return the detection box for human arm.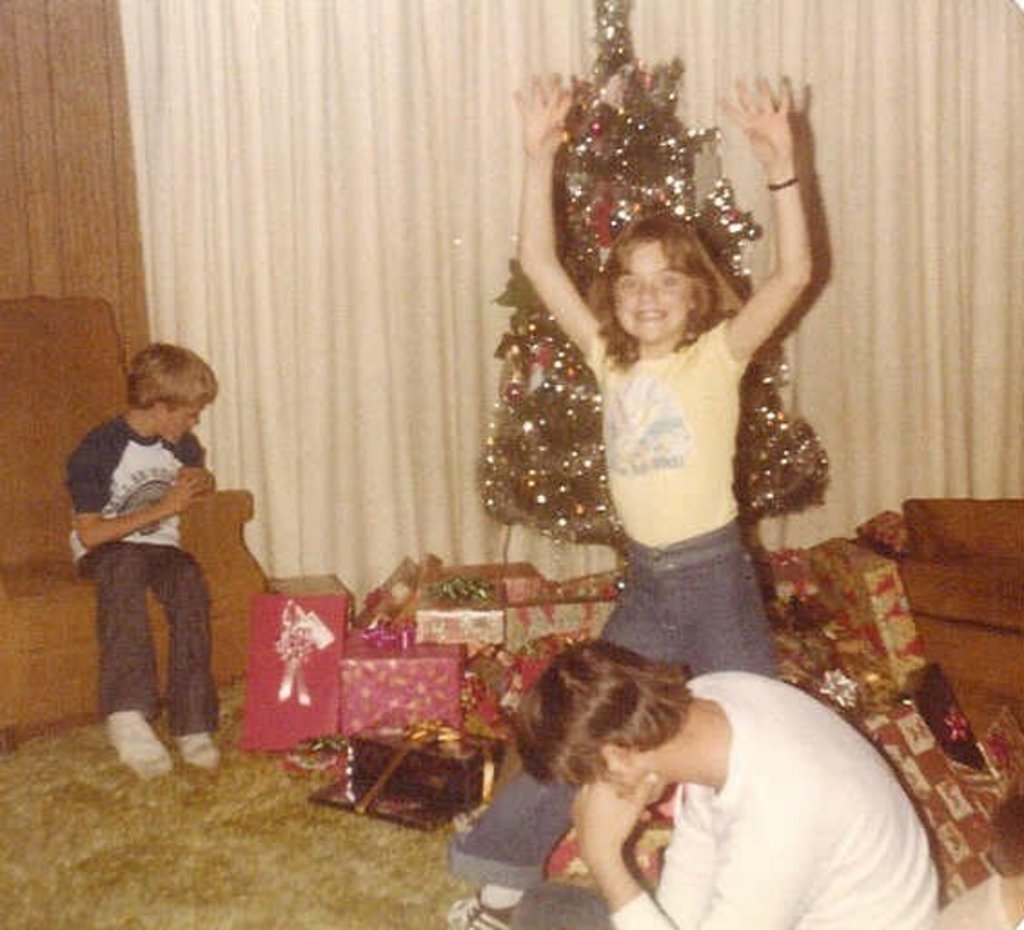
[69, 434, 209, 552].
